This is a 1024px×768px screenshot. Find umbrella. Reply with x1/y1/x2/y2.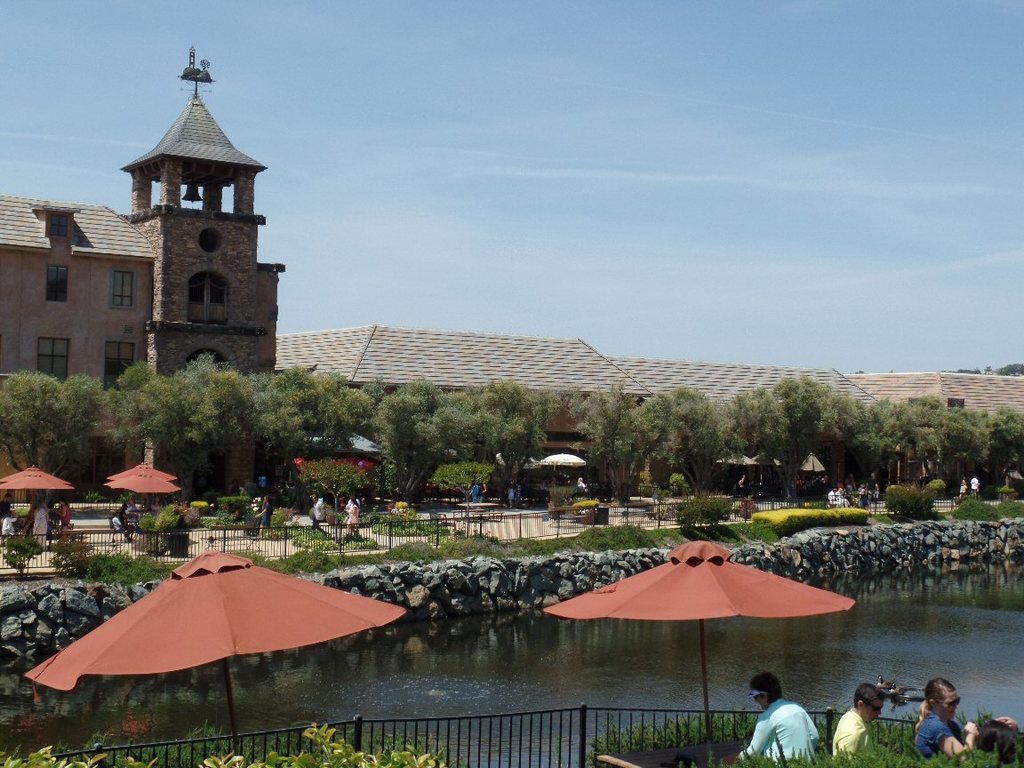
110/461/177/483.
